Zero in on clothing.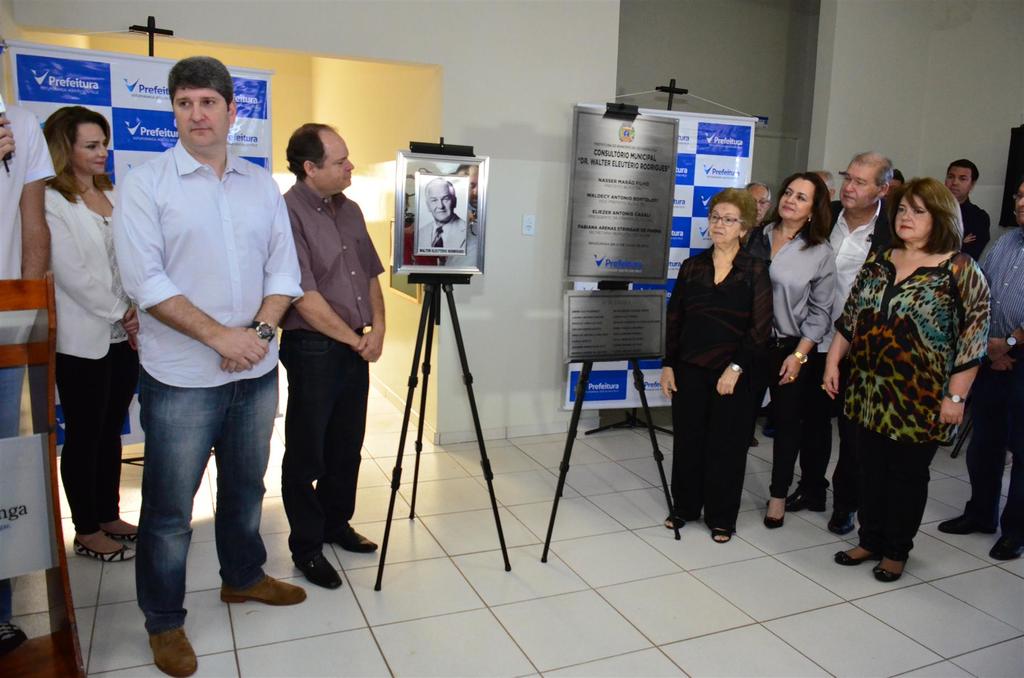
Zeroed in: l=419, t=218, r=466, b=257.
